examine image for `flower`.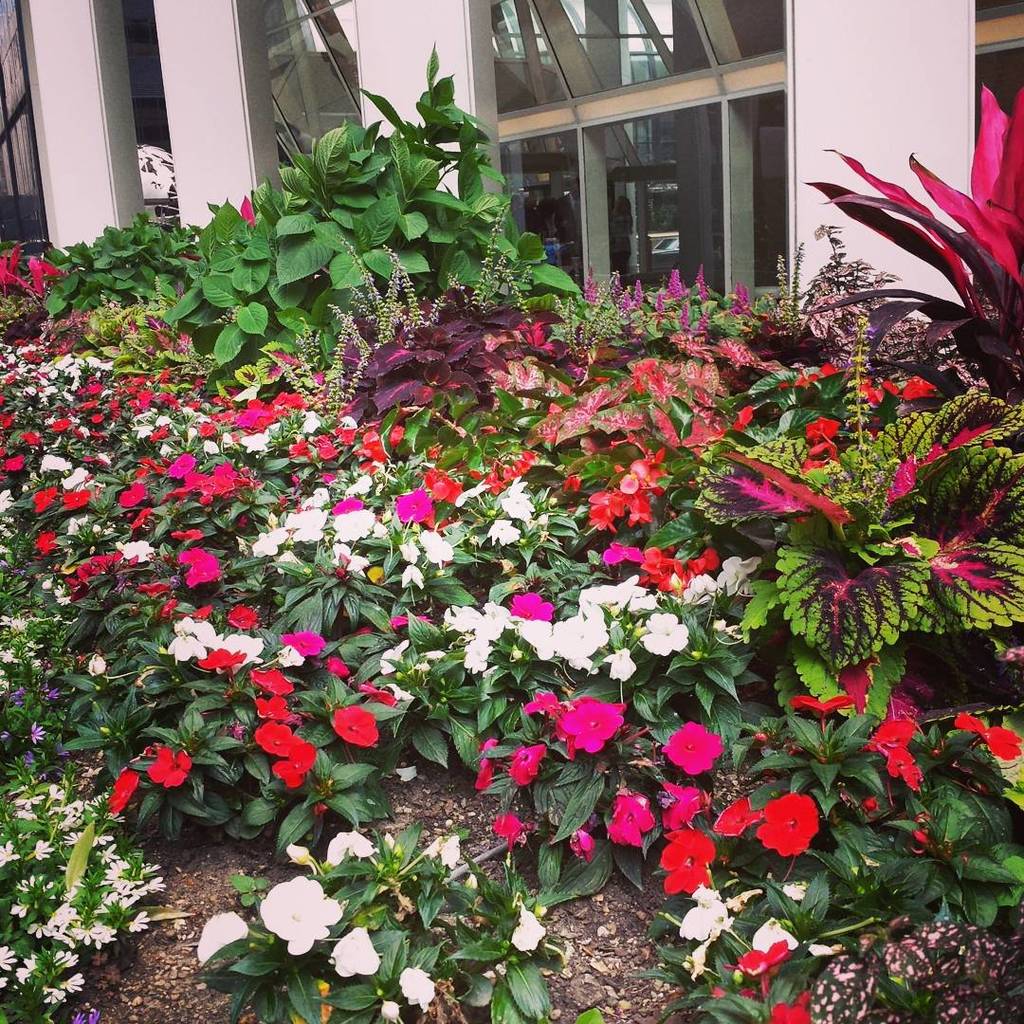
Examination result: {"x1": 881, "y1": 751, "x2": 922, "y2": 794}.
